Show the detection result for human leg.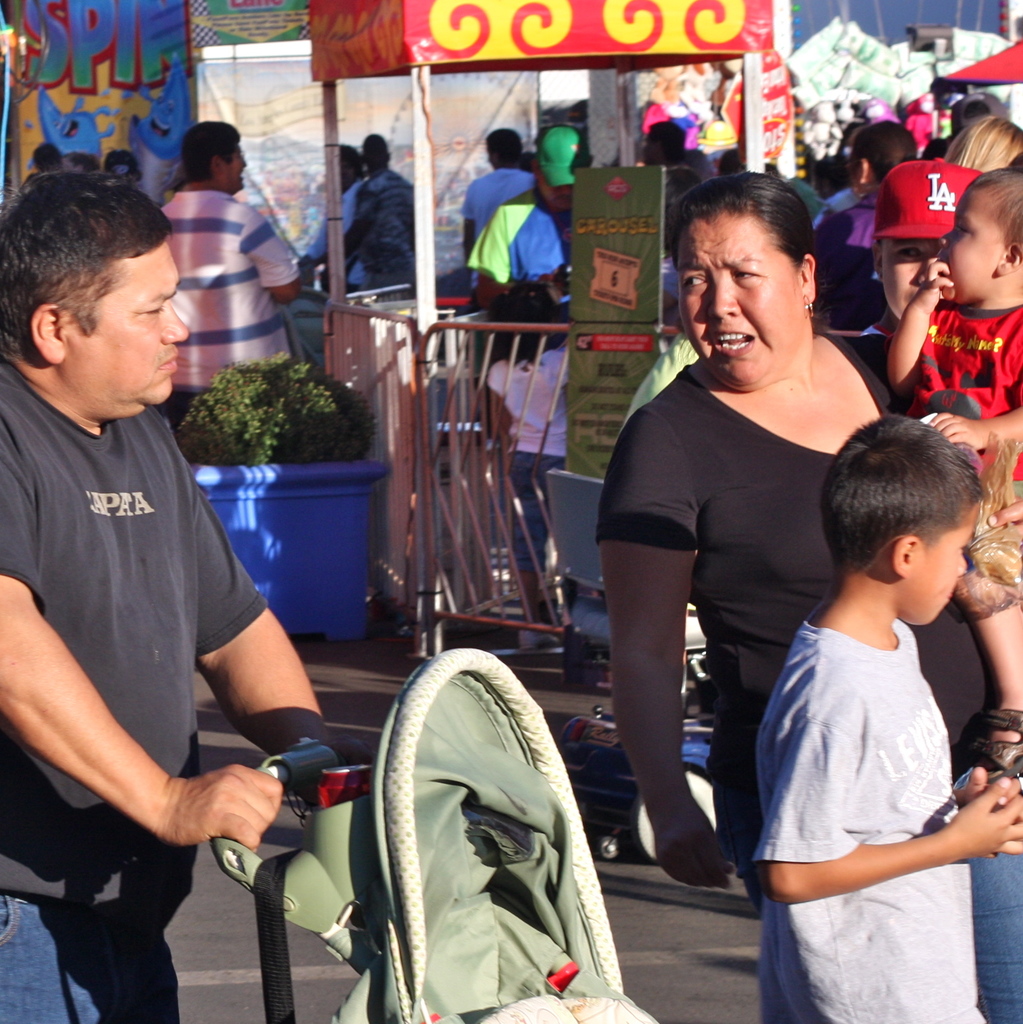
(978,851,1022,1023).
